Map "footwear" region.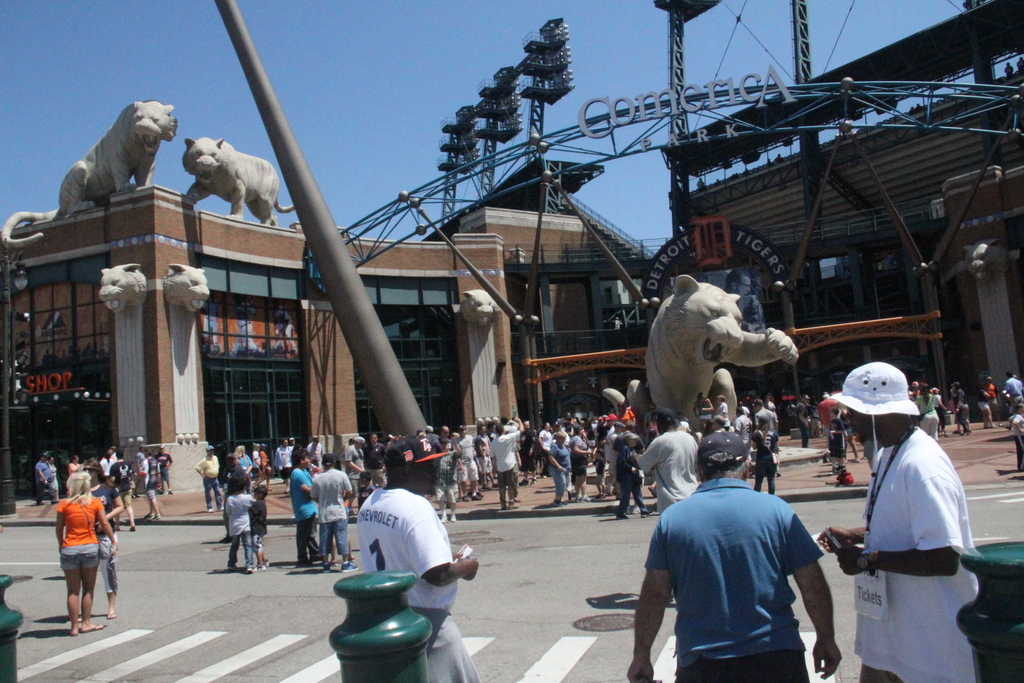
Mapped to [319,562,330,573].
